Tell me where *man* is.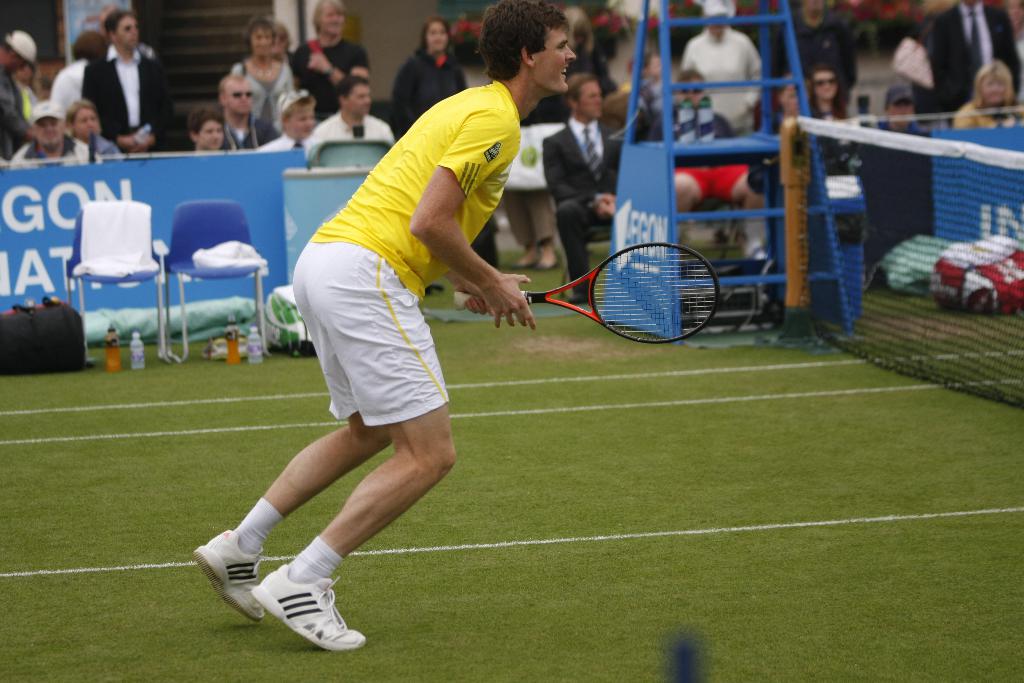
*man* is at <bbox>257, 83, 324, 157</bbox>.
